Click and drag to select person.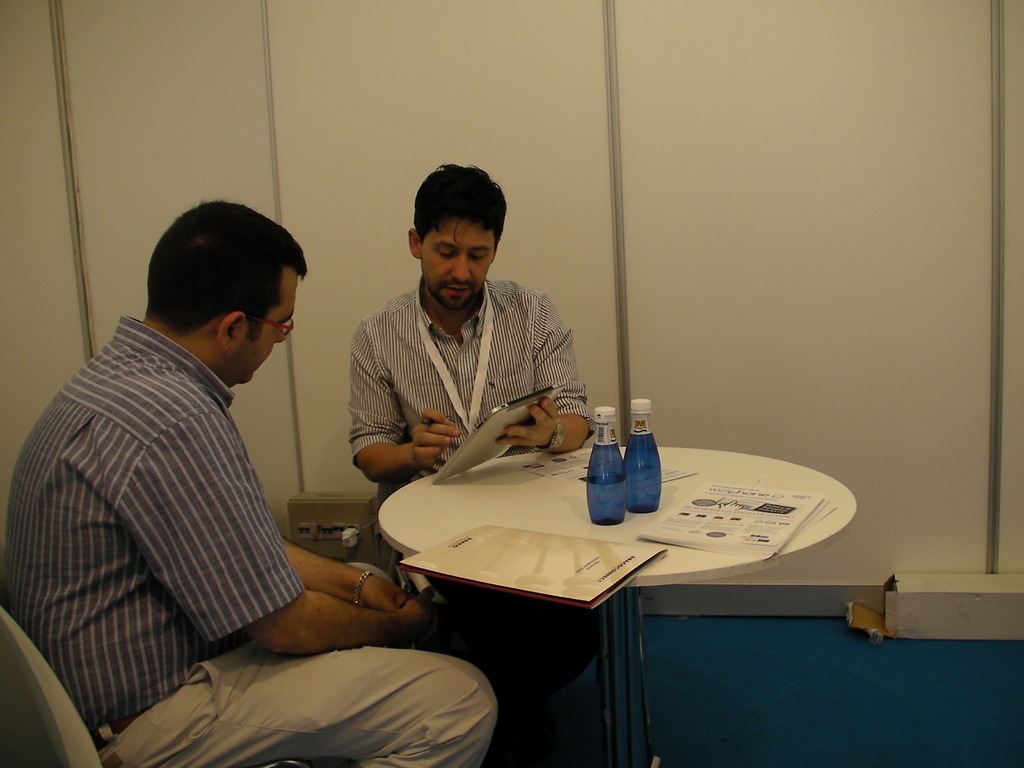
Selection: (x1=1, y1=202, x2=500, y2=767).
